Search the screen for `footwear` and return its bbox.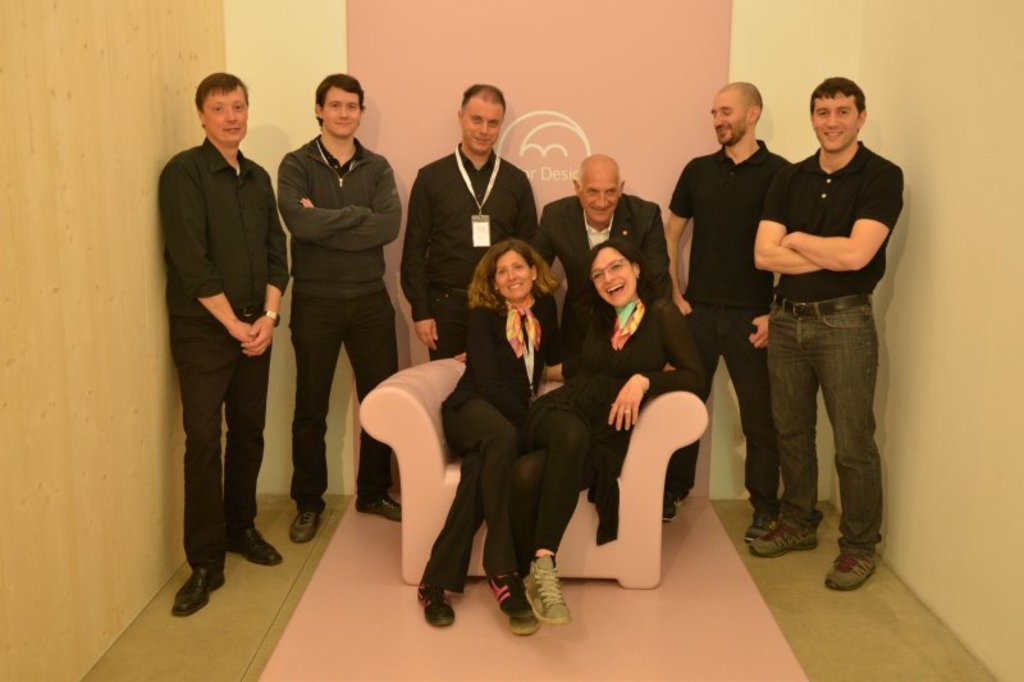
Found: box=[287, 509, 323, 549].
